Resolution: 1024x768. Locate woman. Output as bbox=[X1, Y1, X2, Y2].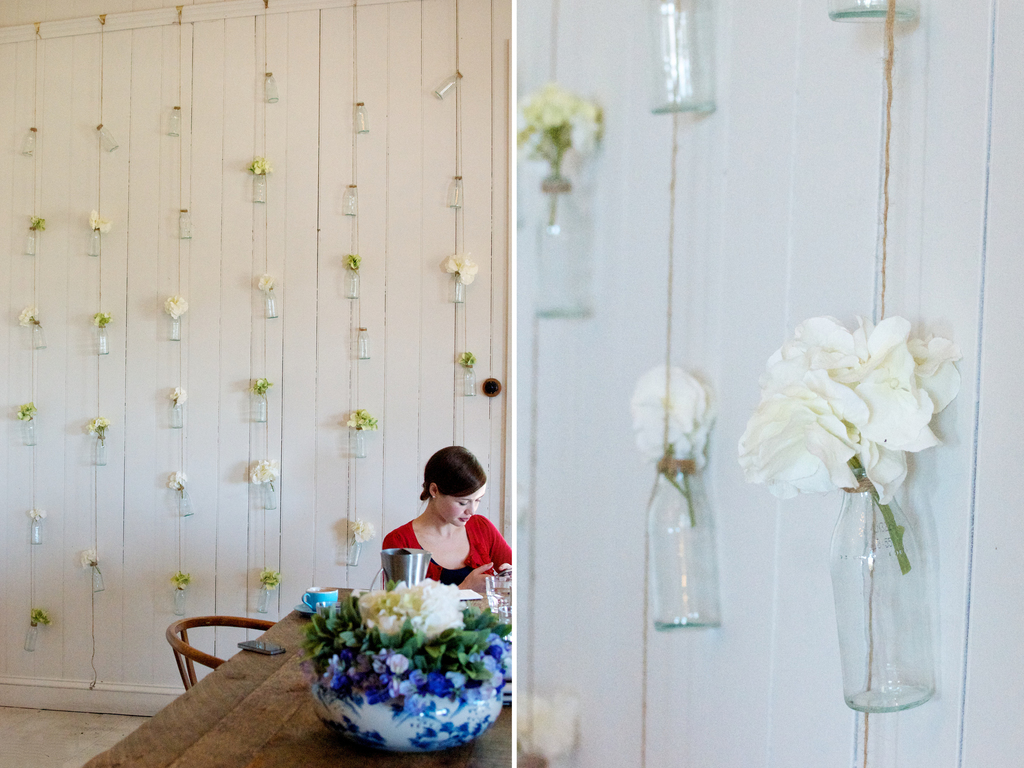
bbox=[381, 443, 511, 590].
